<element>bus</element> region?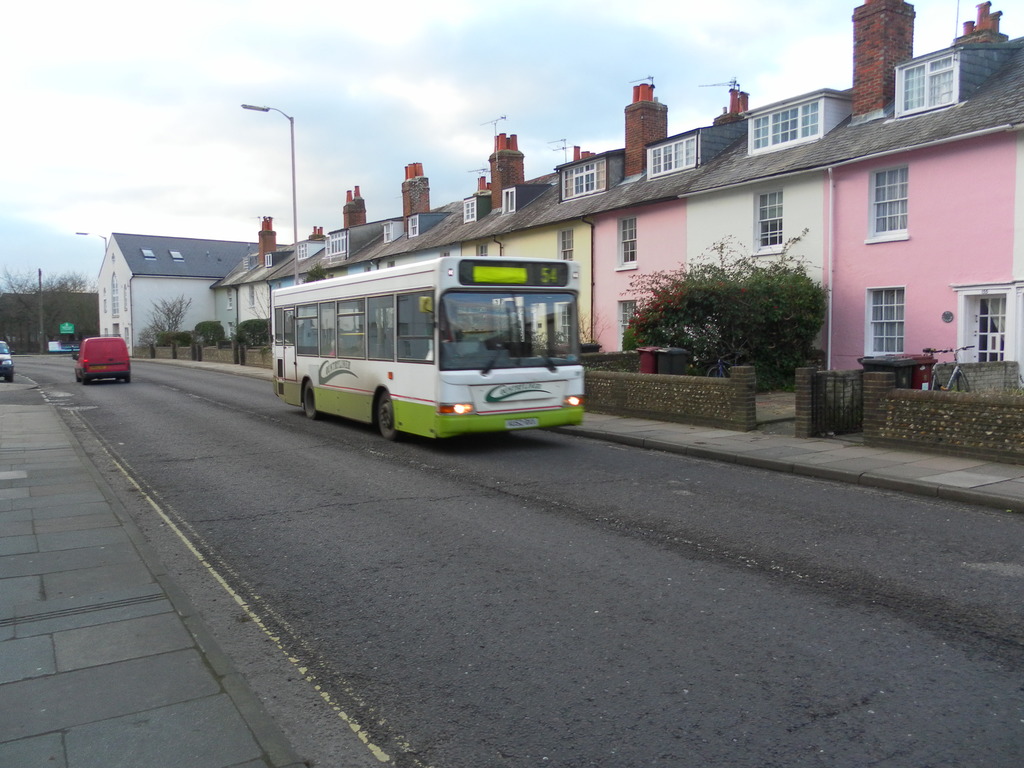
rect(269, 254, 583, 440)
